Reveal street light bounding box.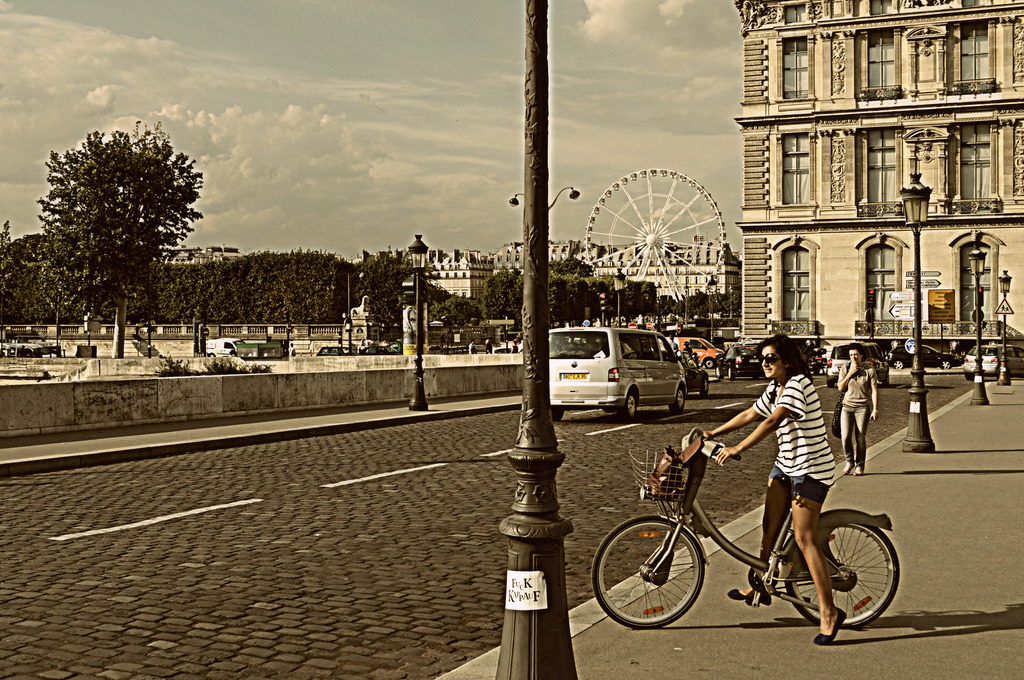
Revealed: [left=995, top=269, right=1013, bottom=384].
